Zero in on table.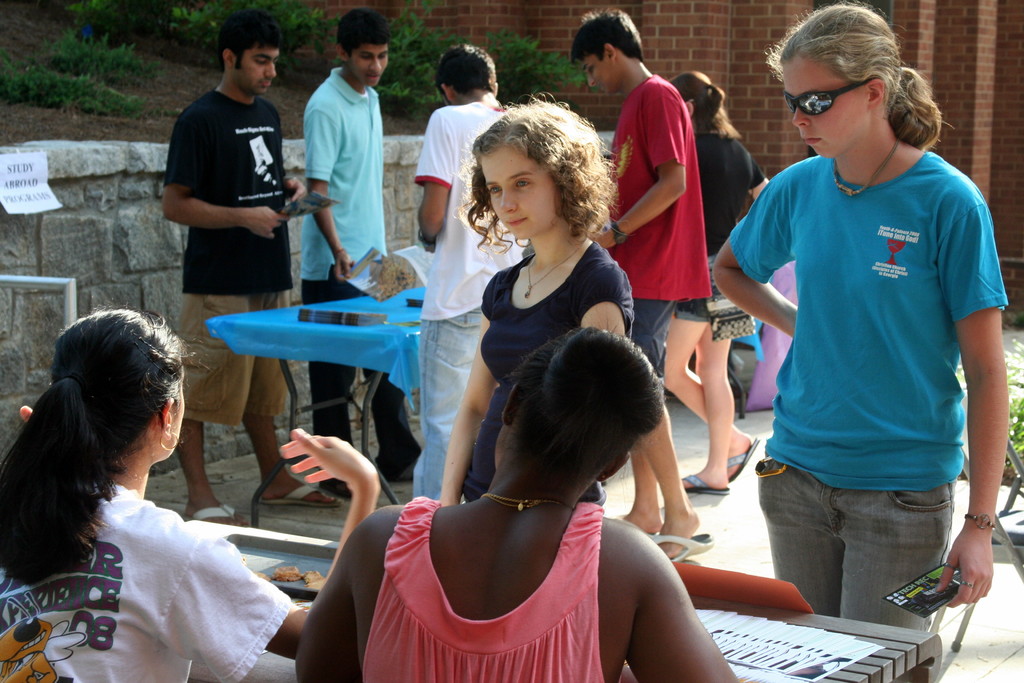
Zeroed in: bbox=(201, 519, 941, 682).
